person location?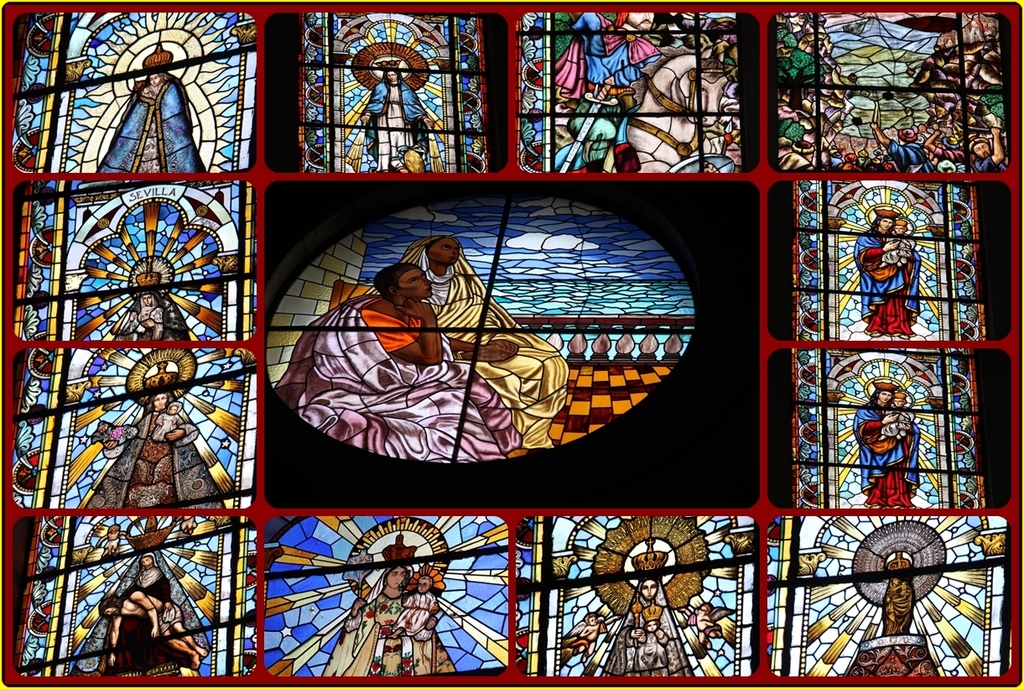
(left=854, top=378, right=925, bottom=509)
